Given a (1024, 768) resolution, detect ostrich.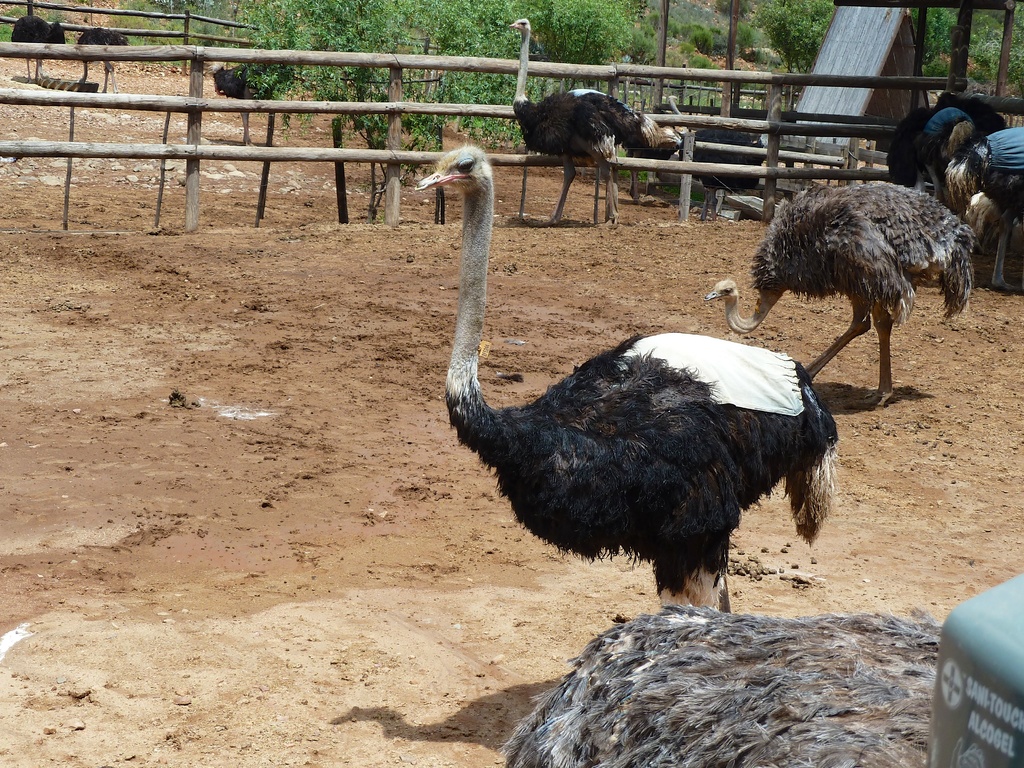
BBox(613, 84, 687, 198).
